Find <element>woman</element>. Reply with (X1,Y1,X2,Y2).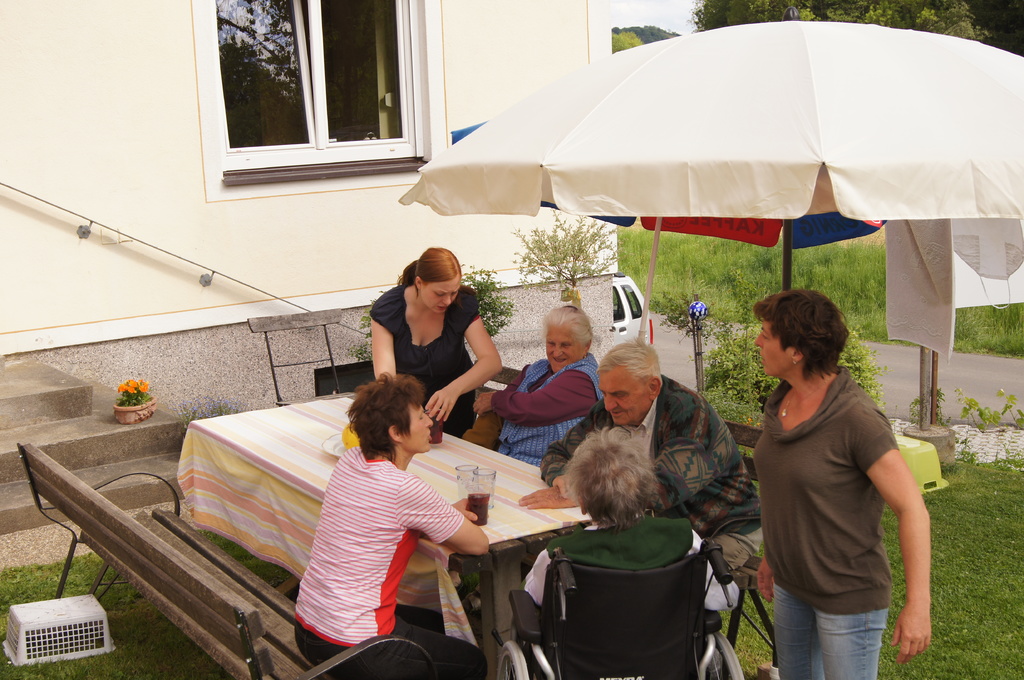
(371,245,502,435).
